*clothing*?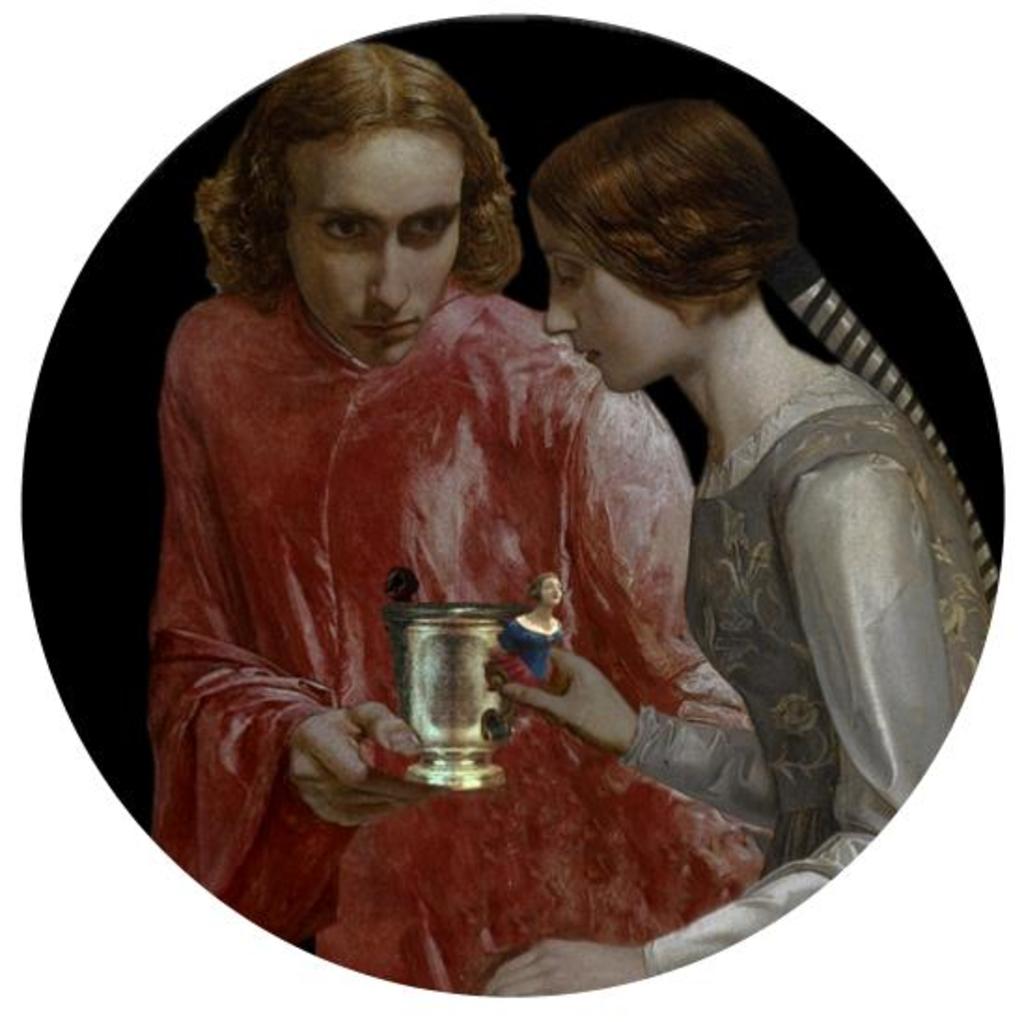
detection(149, 282, 776, 992)
